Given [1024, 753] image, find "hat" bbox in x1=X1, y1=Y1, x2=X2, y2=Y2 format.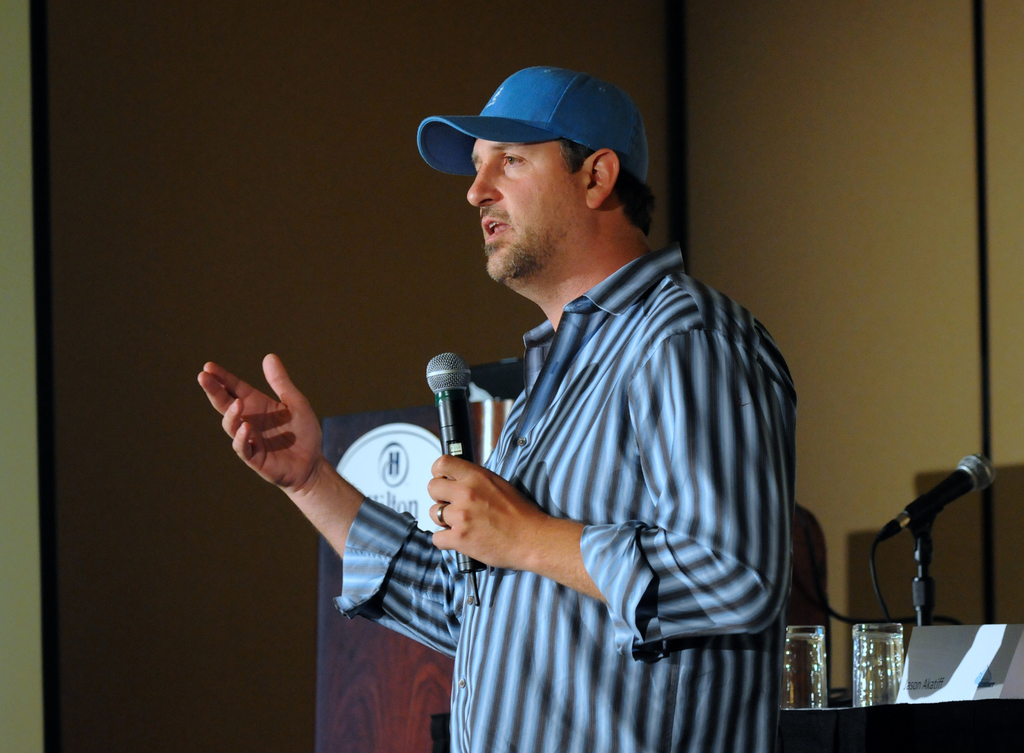
x1=416, y1=65, x2=649, y2=182.
